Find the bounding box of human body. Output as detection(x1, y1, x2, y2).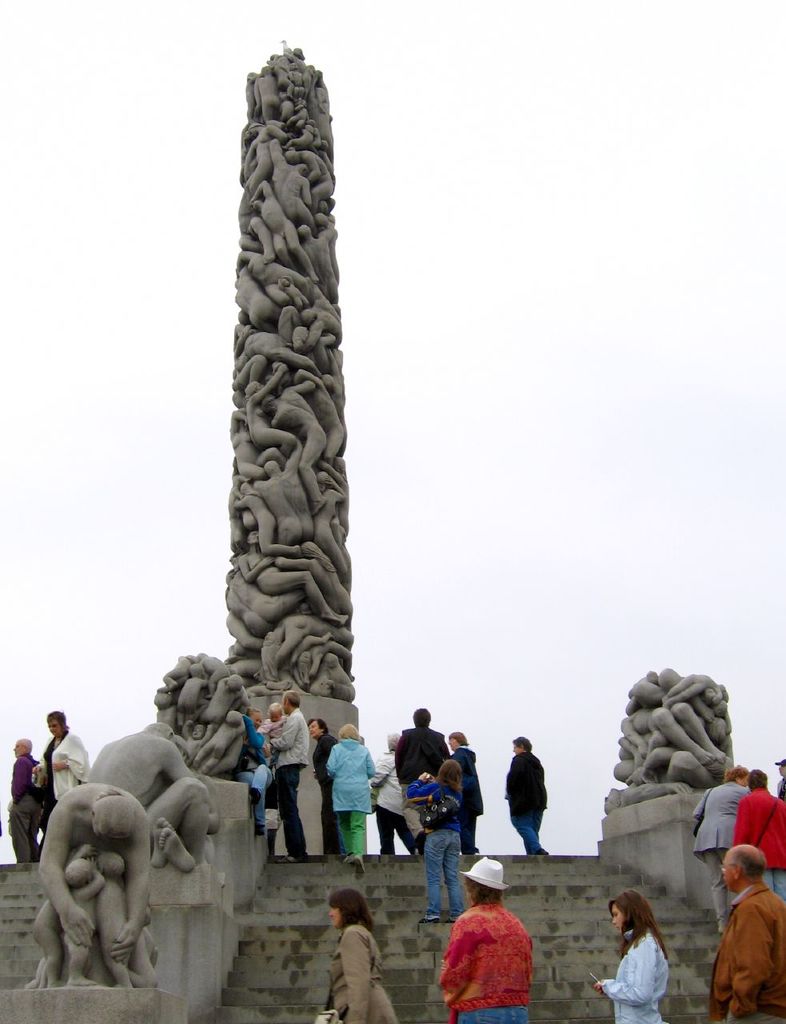
detection(702, 891, 785, 1023).
